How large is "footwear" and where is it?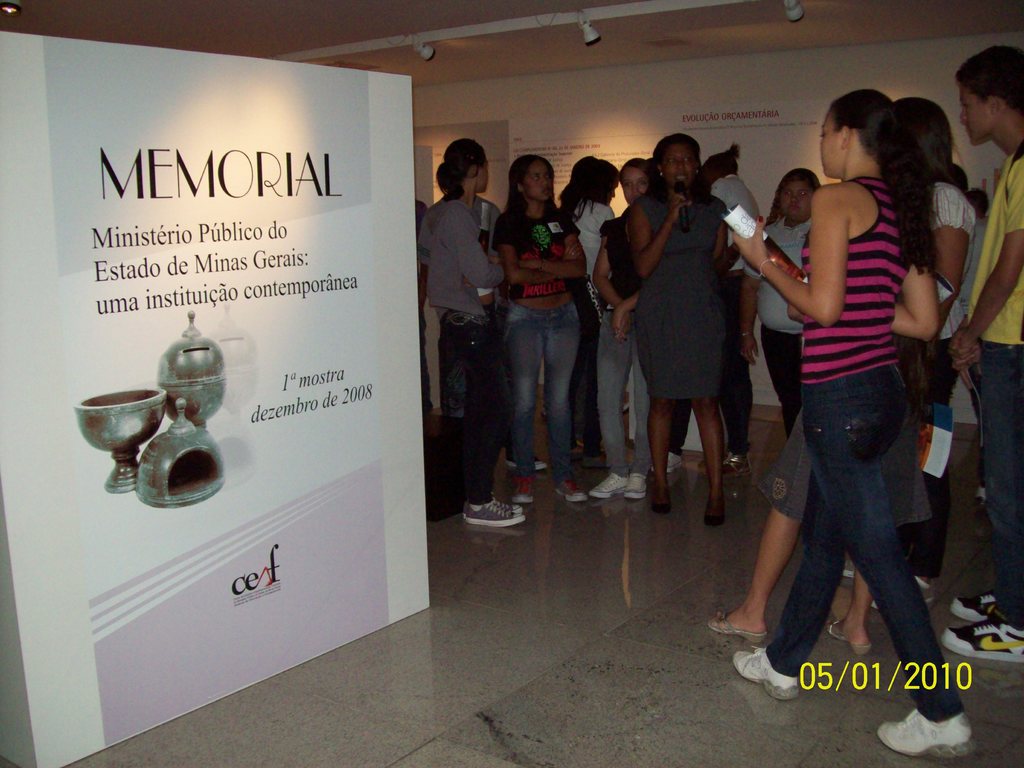
Bounding box: BBox(556, 476, 590, 508).
